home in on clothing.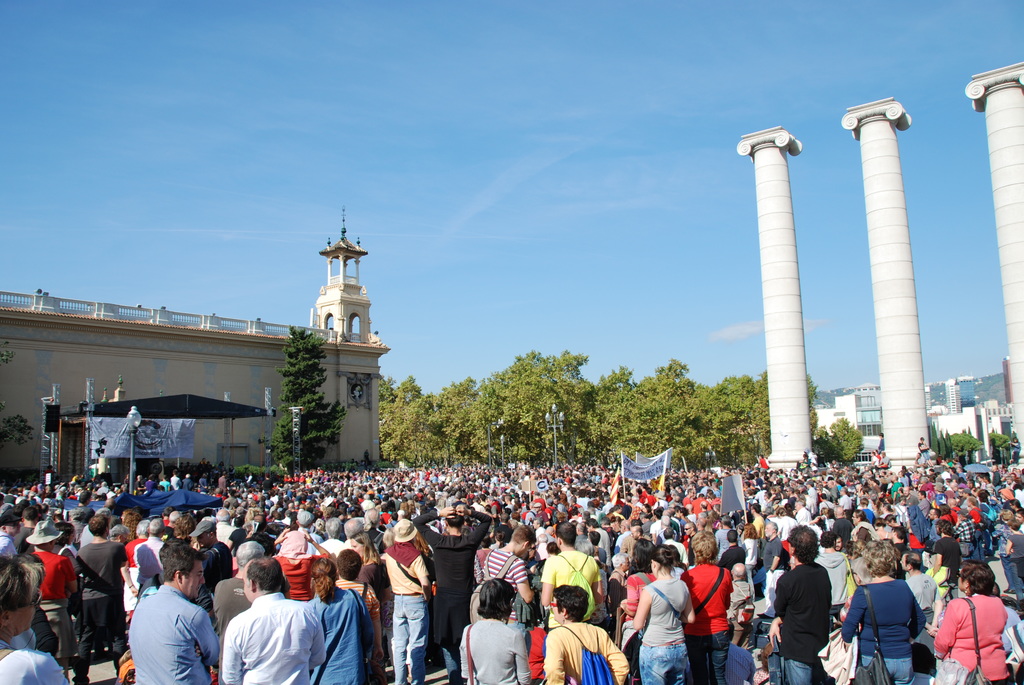
Homed in at x1=136 y1=539 x2=164 y2=584.
